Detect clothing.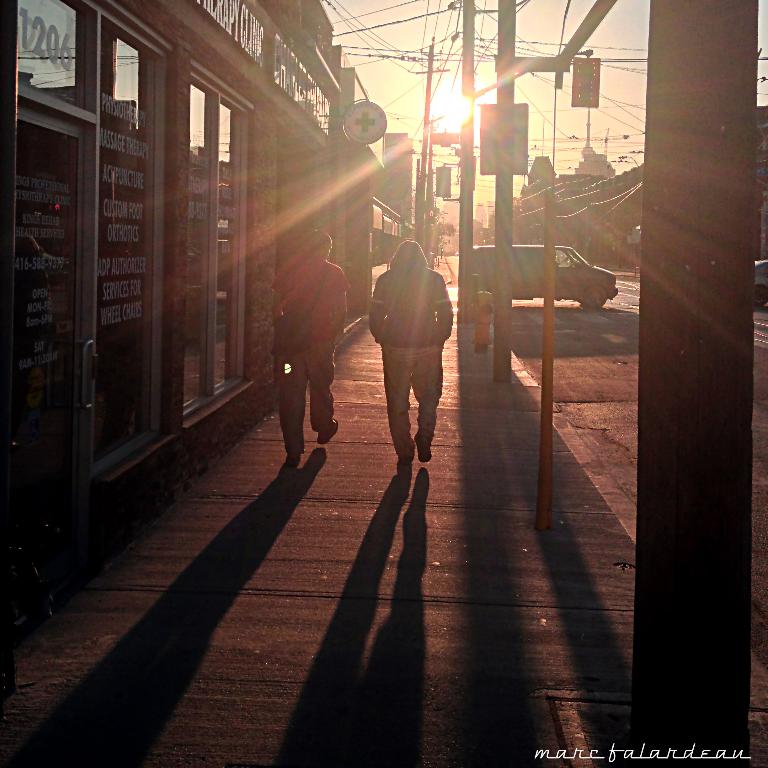
Detected at {"left": 370, "top": 218, "right": 456, "bottom": 451}.
